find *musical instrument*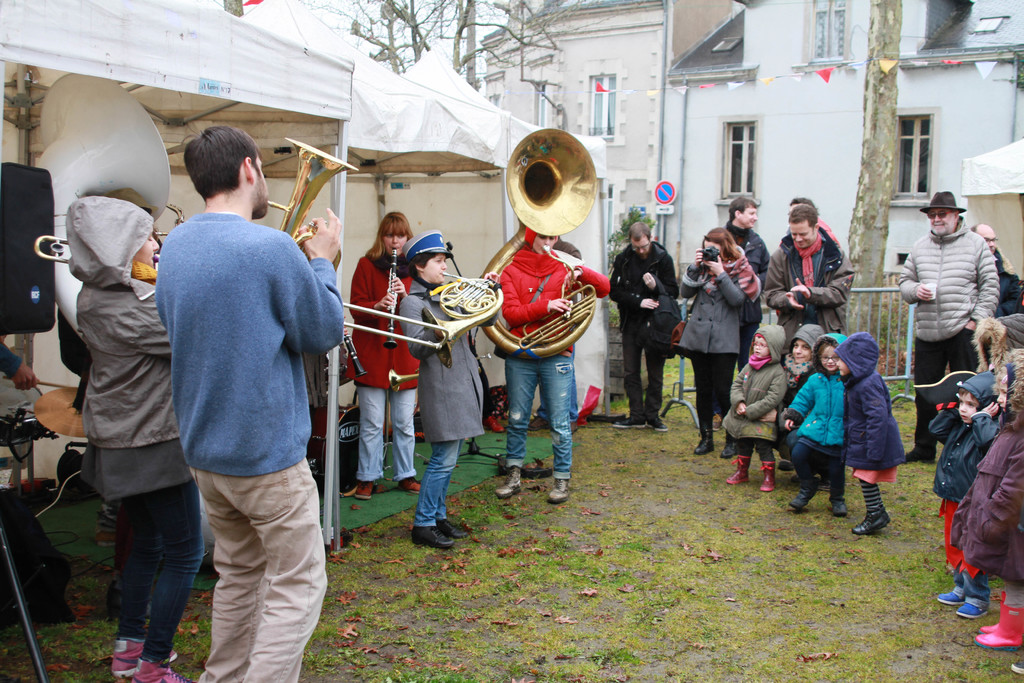
[left=31, top=227, right=177, bottom=278]
